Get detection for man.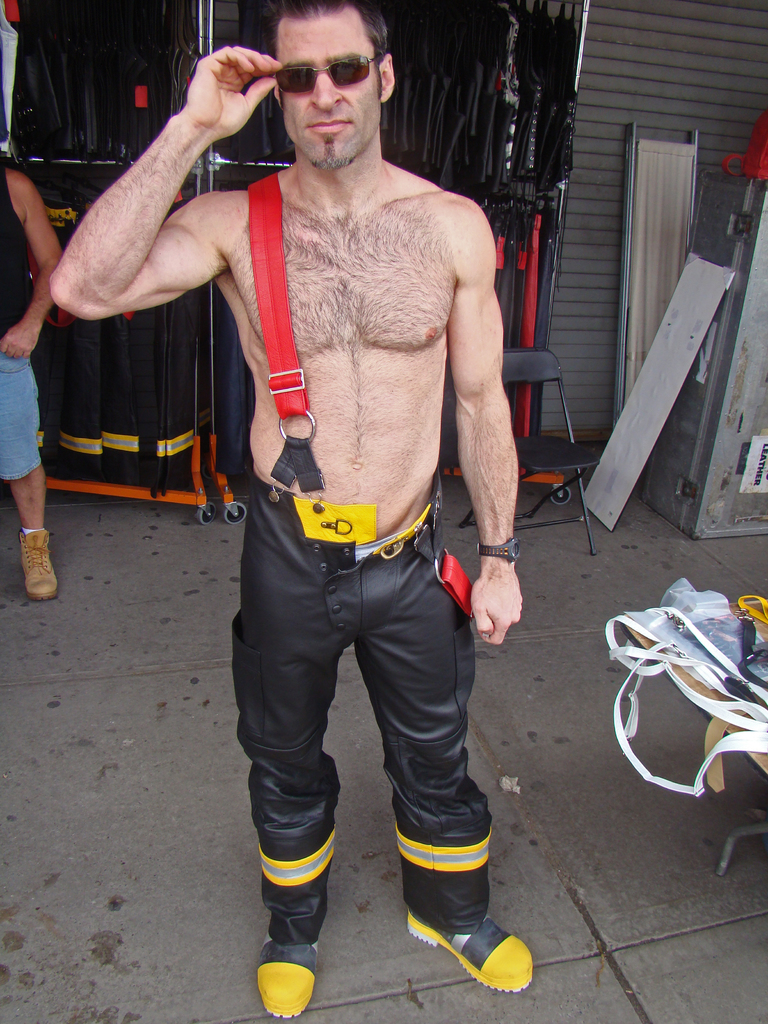
Detection: {"x1": 49, "y1": 0, "x2": 536, "y2": 1023}.
